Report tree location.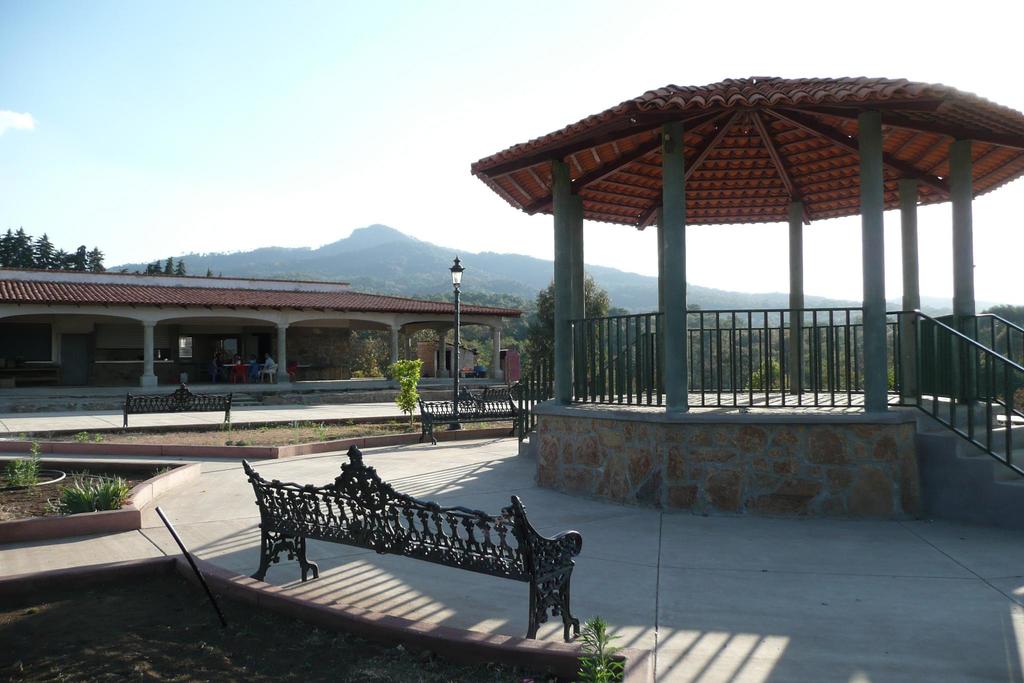
Report: rect(0, 224, 216, 278).
